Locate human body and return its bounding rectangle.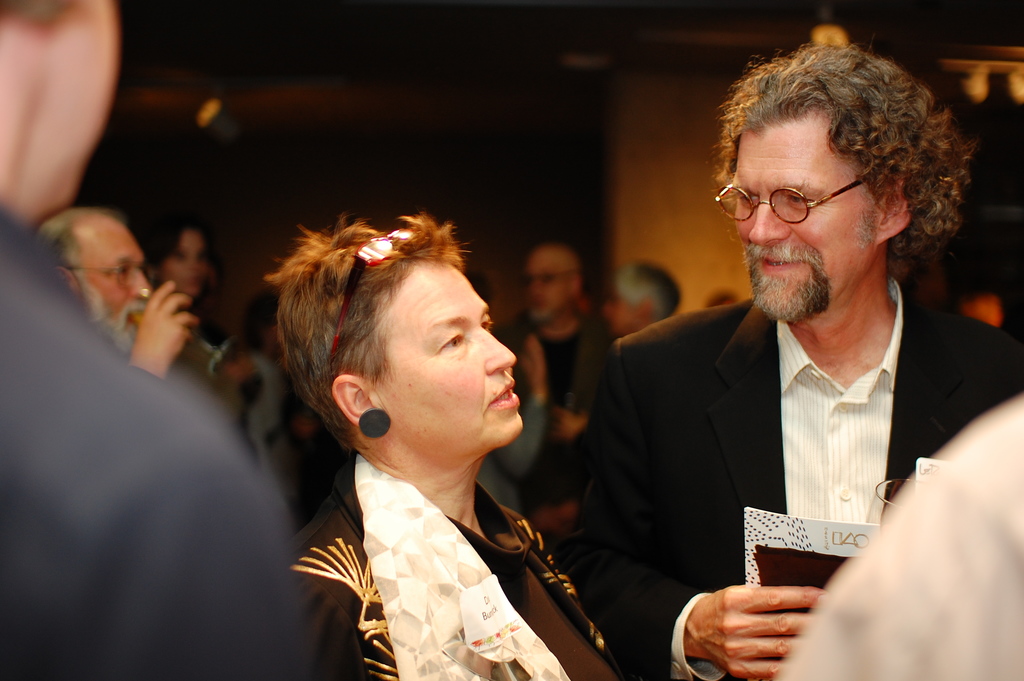
0/0/325/679.
